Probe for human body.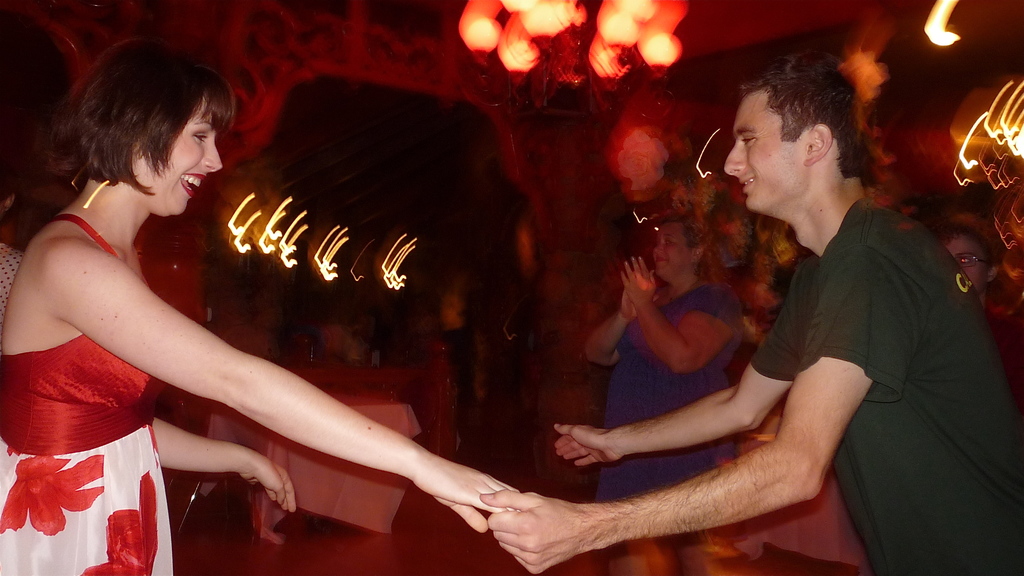
Probe result: pyautogui.locateOnScreen(579, 215, 751, 564).
